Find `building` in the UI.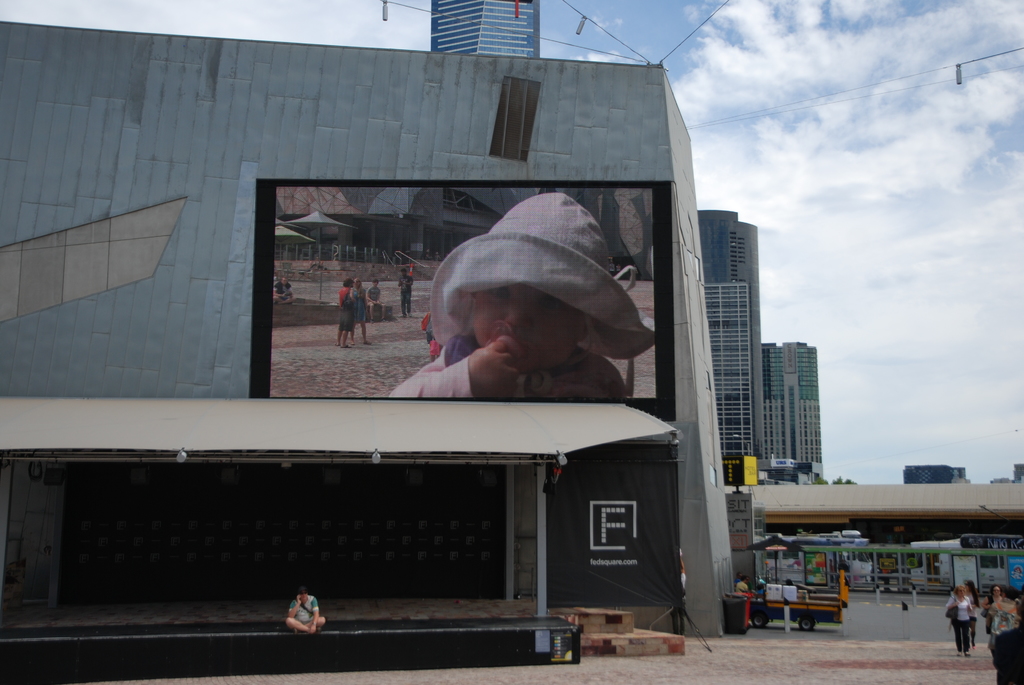
UI element at (x1=698, y1=205, x2=766, y2=486).
